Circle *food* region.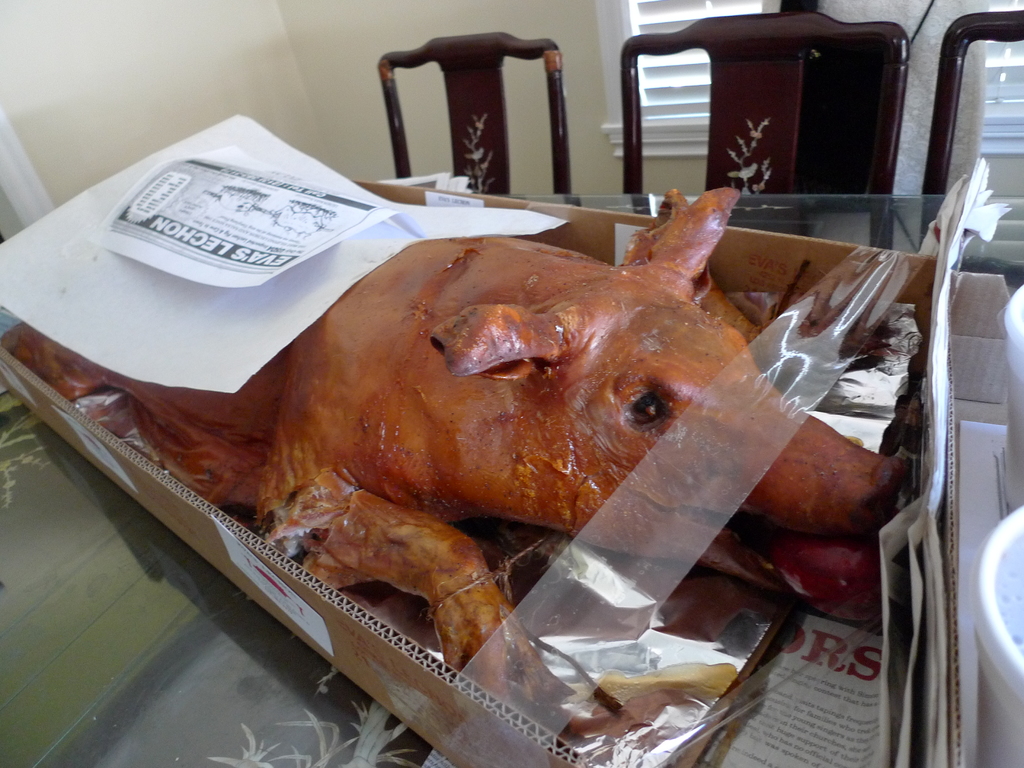
Region: 13,186,911,740.
